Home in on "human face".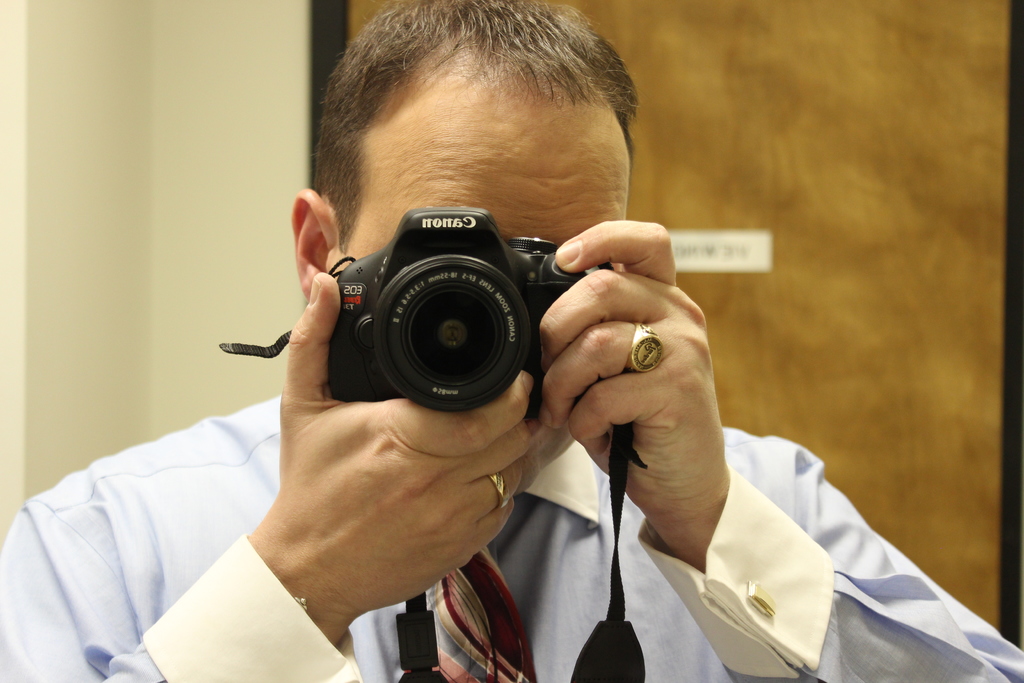
Homed in at region(343, 86, 624, 484).
